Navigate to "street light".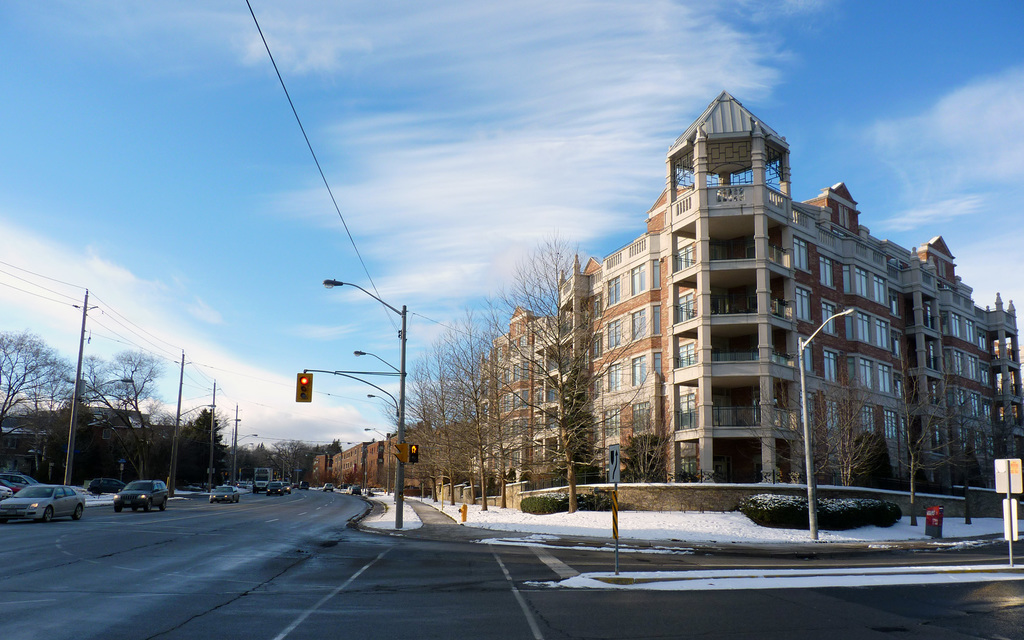
Navigation target: <bbox>321, 278, 408, 536</bbox>.
